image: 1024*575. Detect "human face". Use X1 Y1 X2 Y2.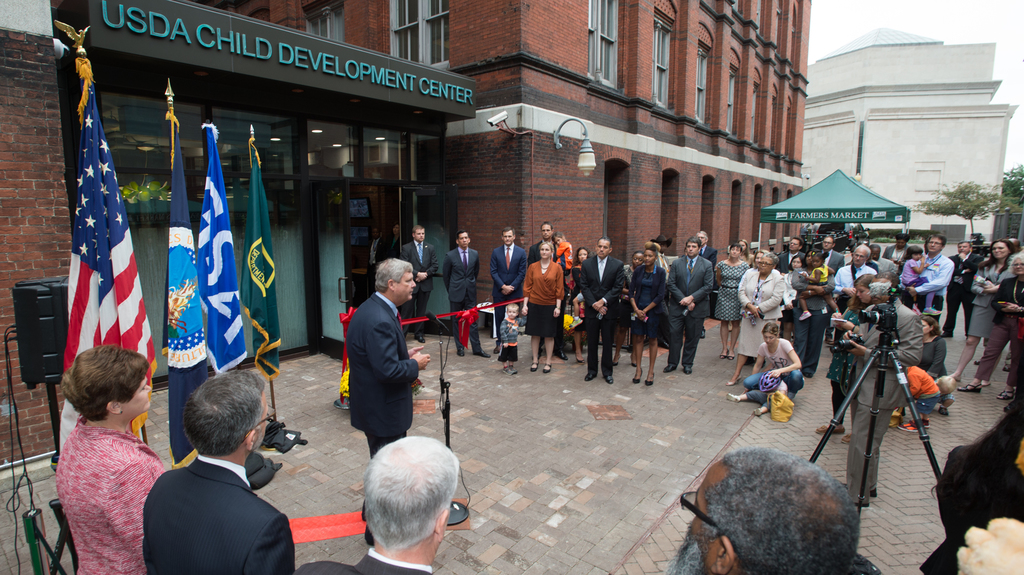
250 395 268 452.
